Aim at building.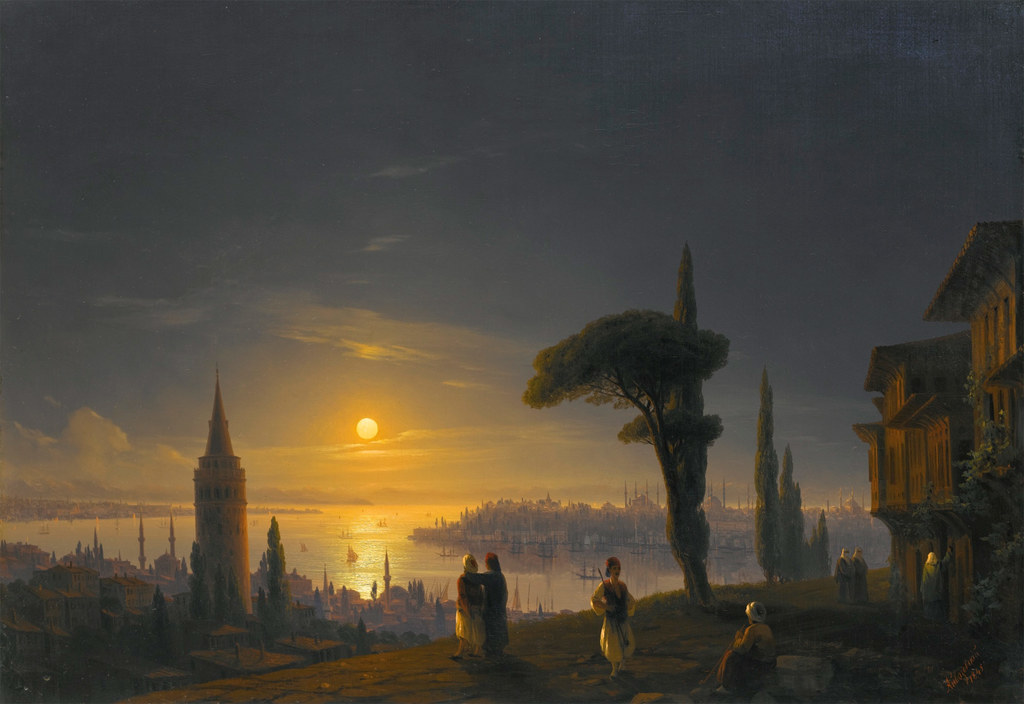
Aimed at x1=194 y1=368 x2=252 y2=616.
